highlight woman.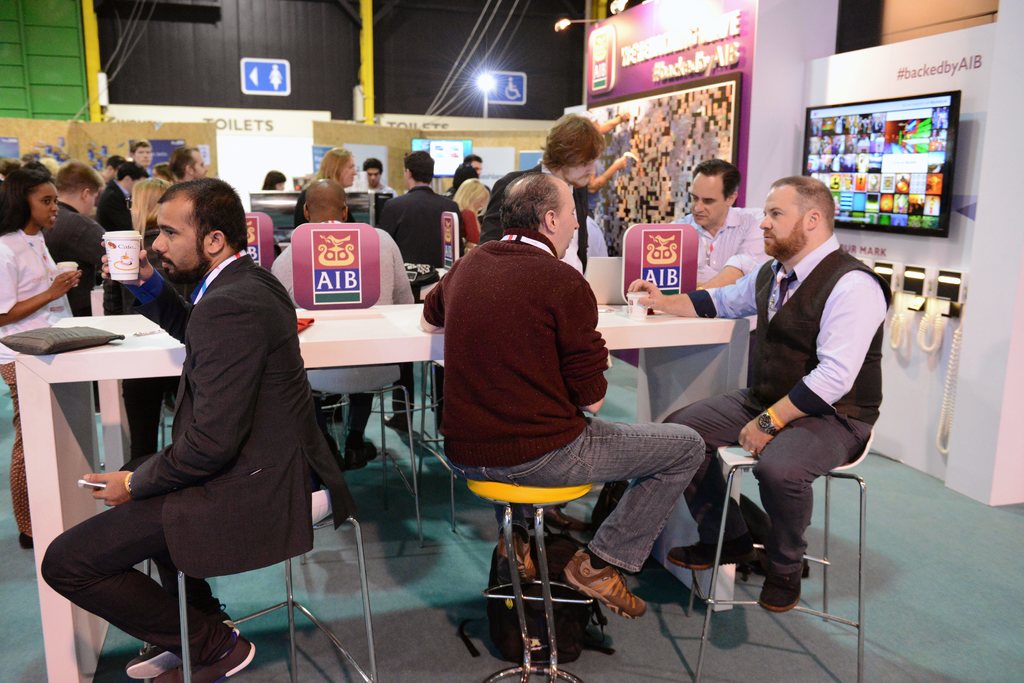
Highlighted region: [x1=0, y1=168, x2=86, y2=552].
